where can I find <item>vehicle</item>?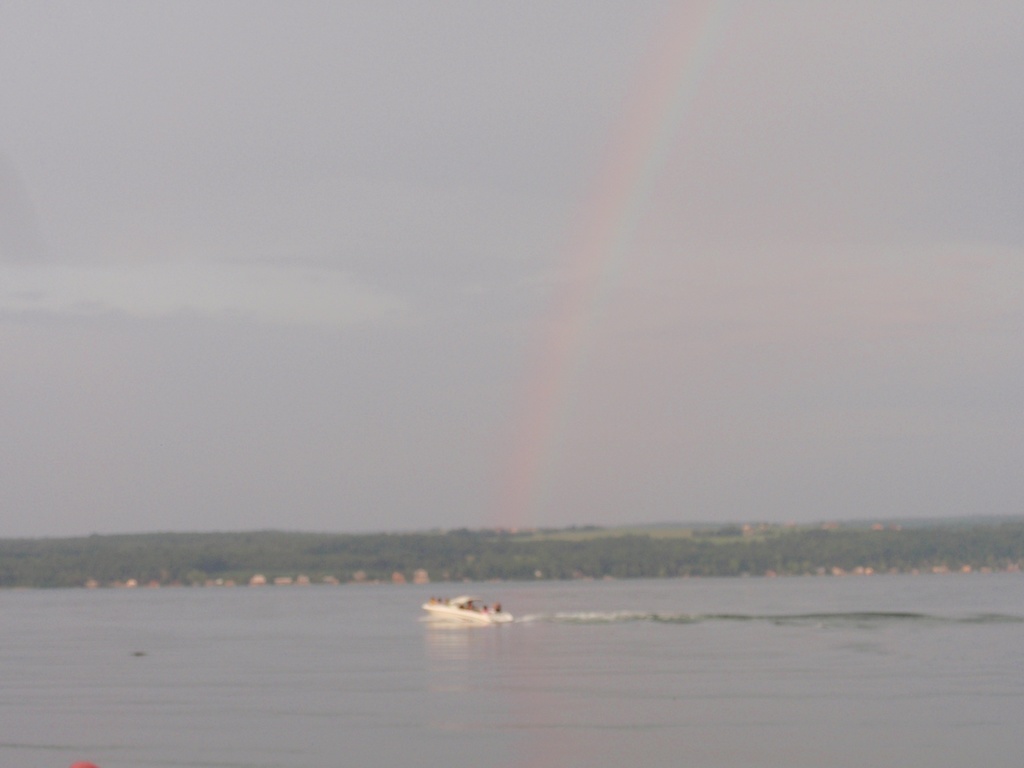
You can find it at box=[420, 592, 513, 624].
